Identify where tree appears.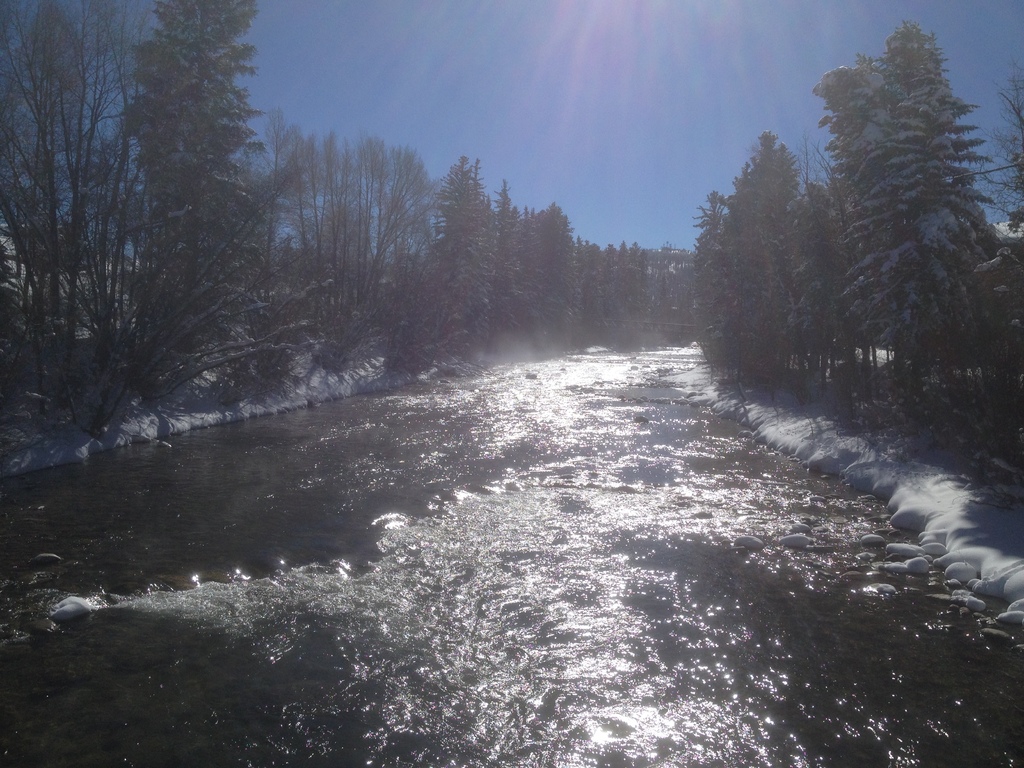
Appears at left=686, top=181, right=747, bottom=380.
